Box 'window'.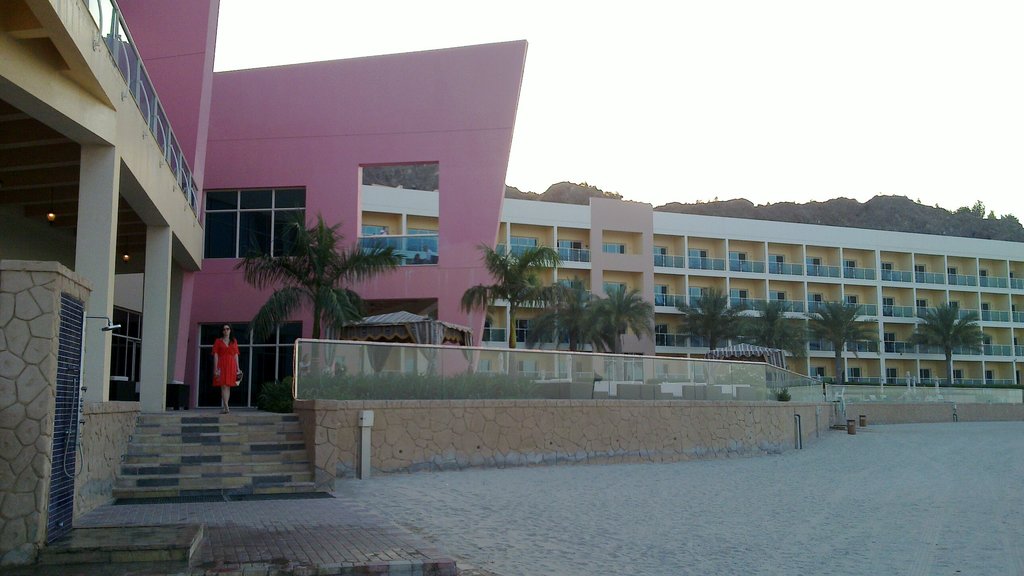
<region>884, 329, 900, 352</region>.
